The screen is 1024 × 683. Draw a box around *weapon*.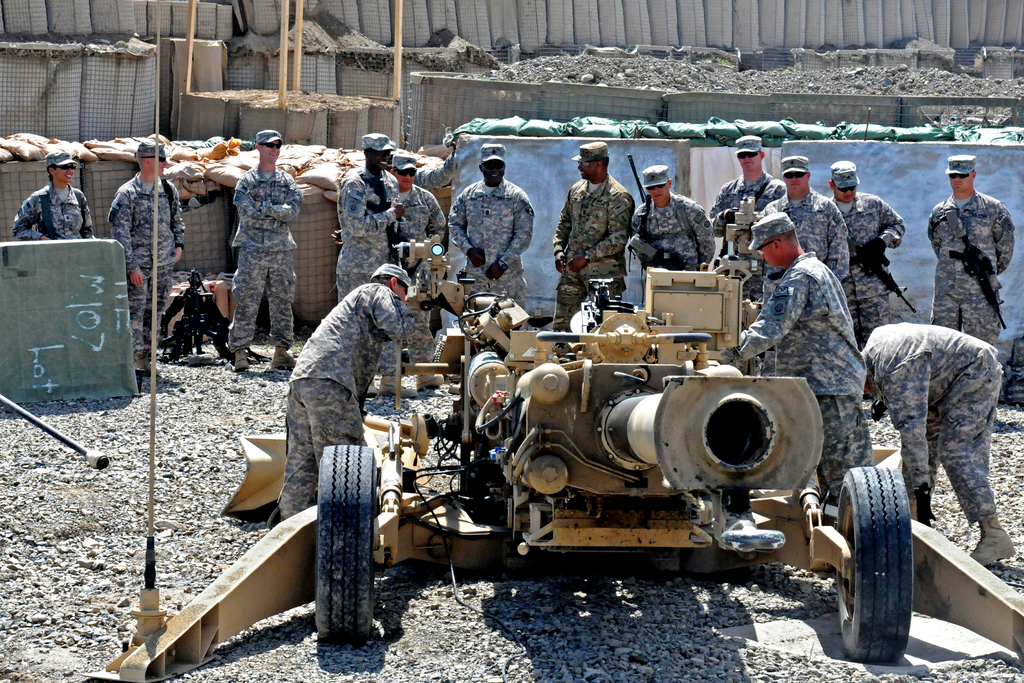
select_region(847, 234, 916, 313).
